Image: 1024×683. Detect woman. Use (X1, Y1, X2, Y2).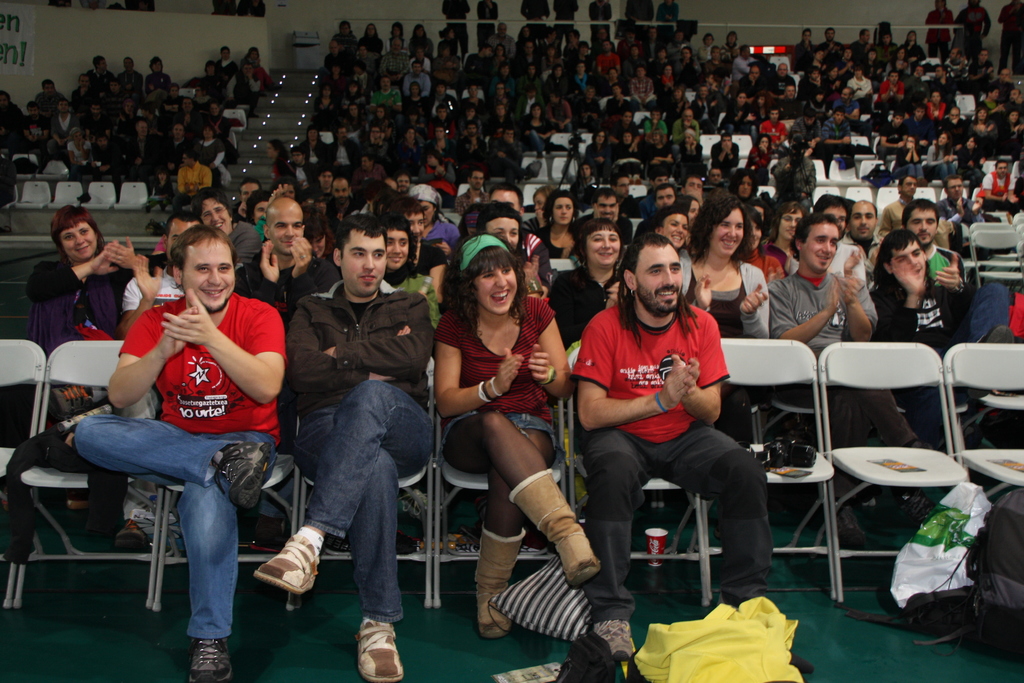
(438, 26, 462, 60).
